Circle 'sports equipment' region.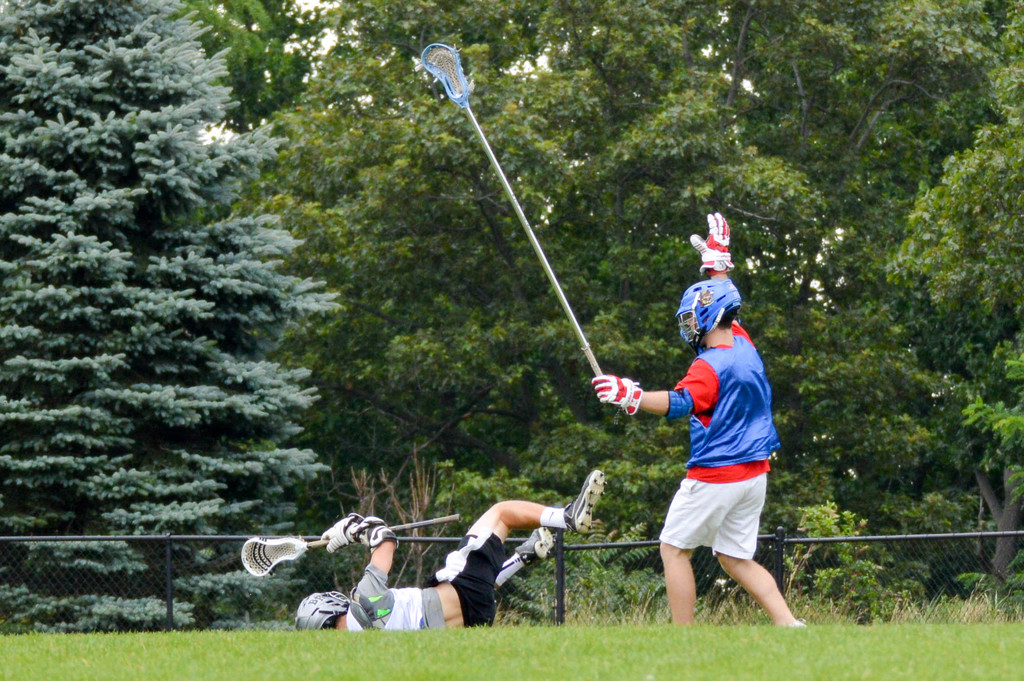
Region: <box>678,280,745,345</box>.
